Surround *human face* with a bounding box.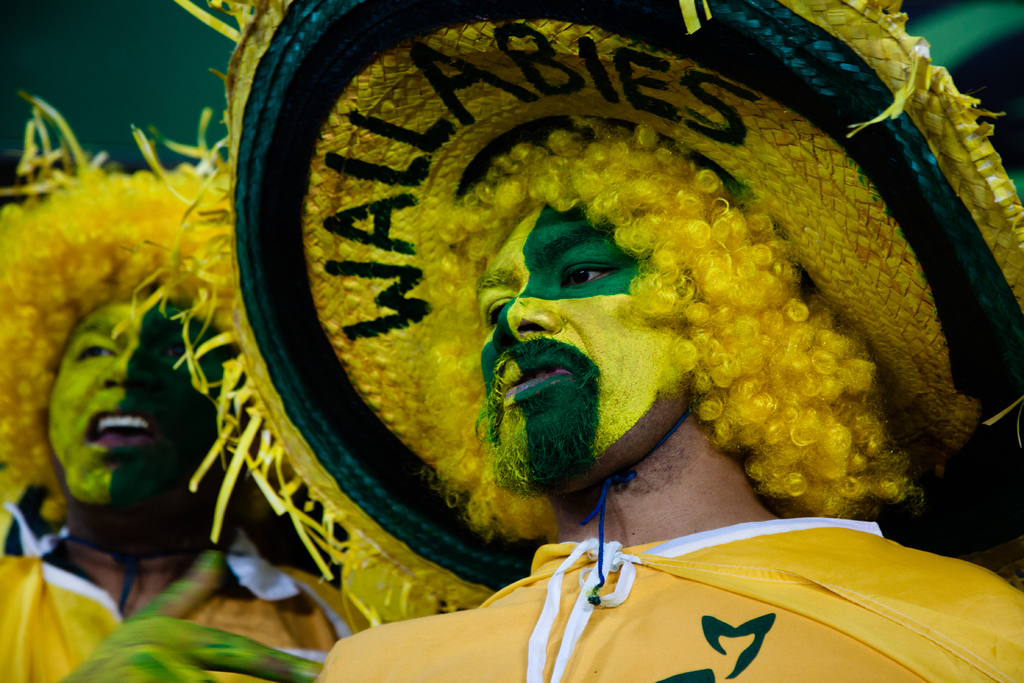
<box>43,291,230,538</box>.
